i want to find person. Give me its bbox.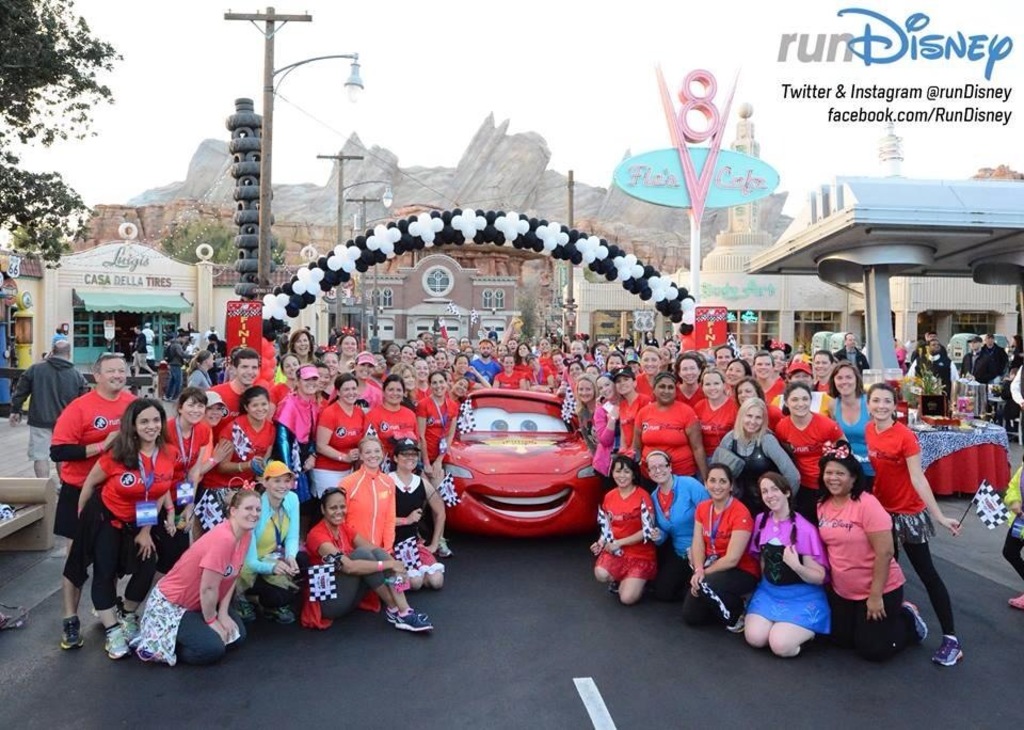
rect(164, 386, 212, 482).
